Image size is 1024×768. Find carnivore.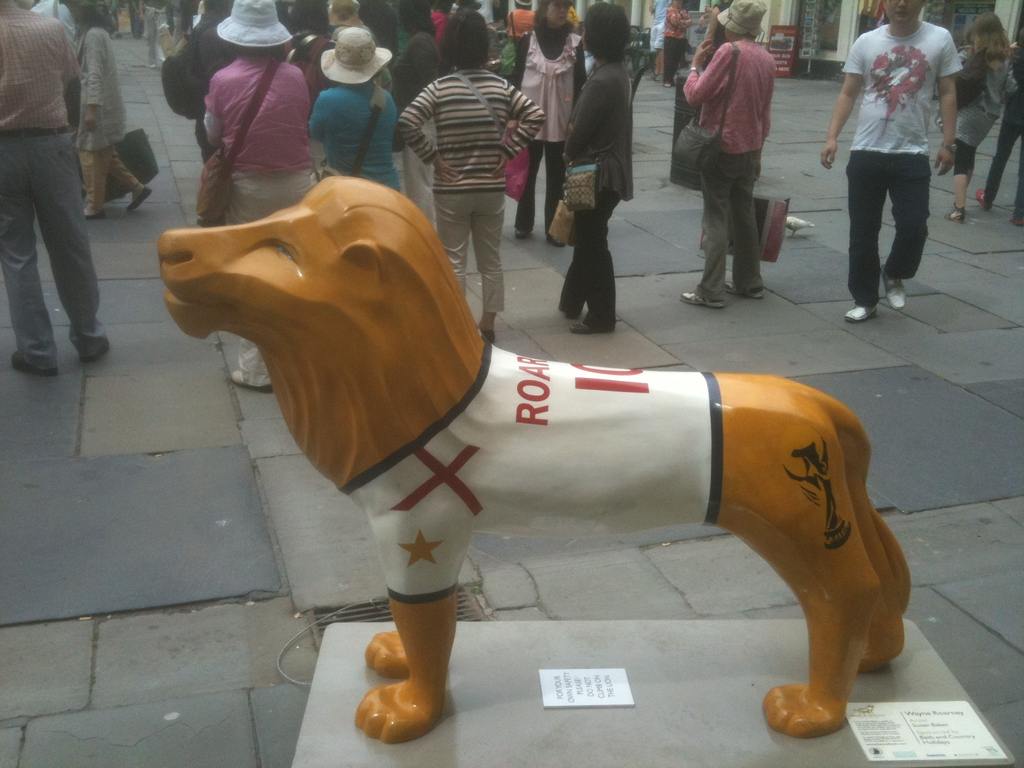
(left=394, top=0, right=439, bottom=109).
